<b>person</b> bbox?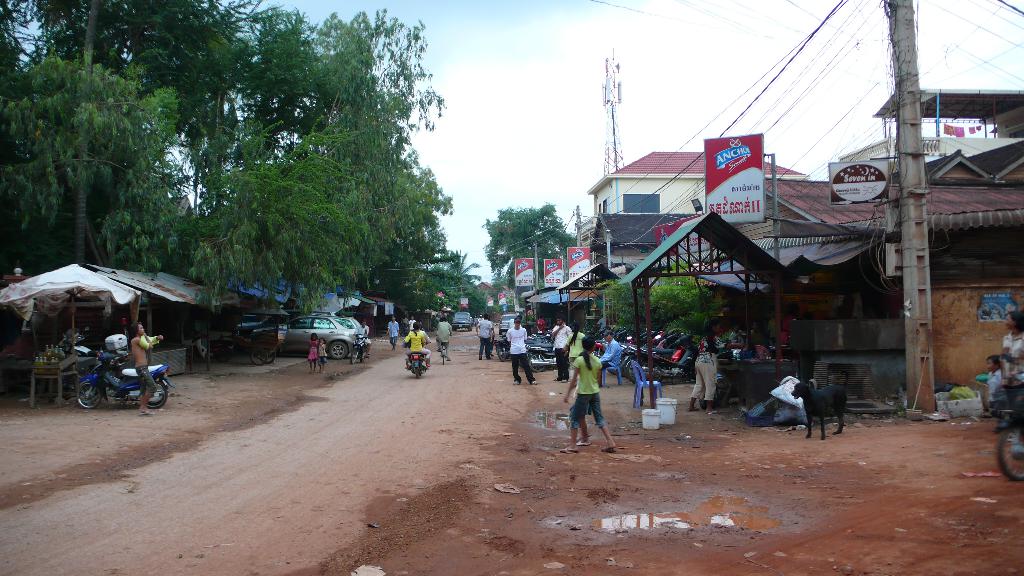
bbox(563, 322, 583, 353)
